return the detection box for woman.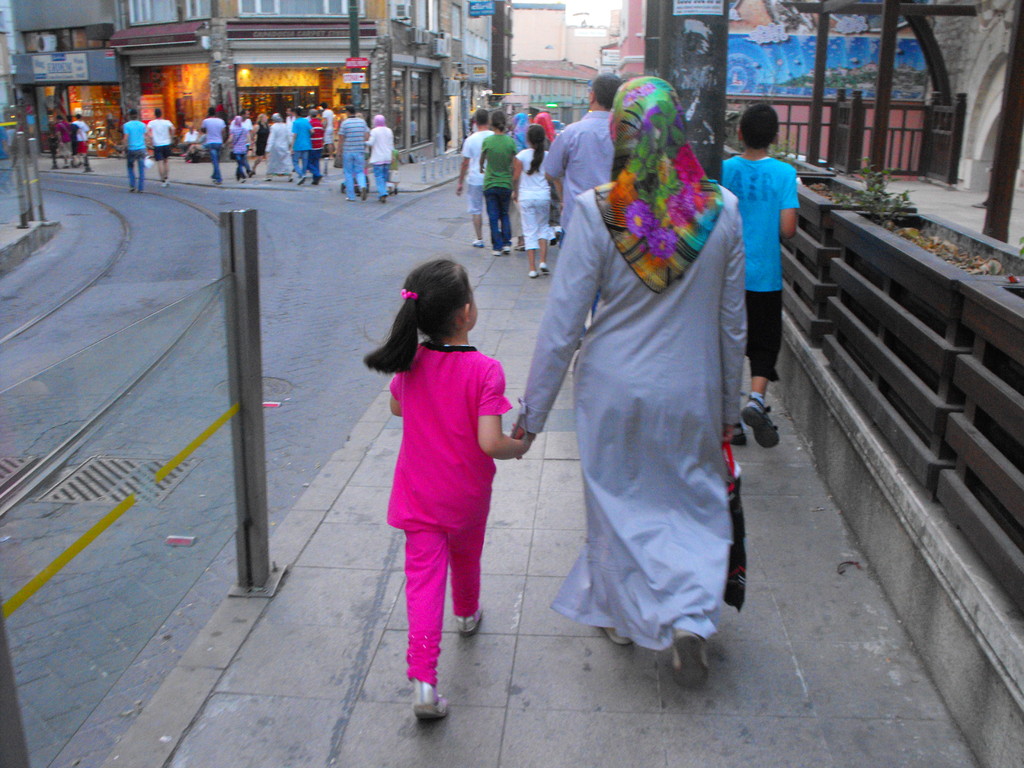
509 70 772 668.
